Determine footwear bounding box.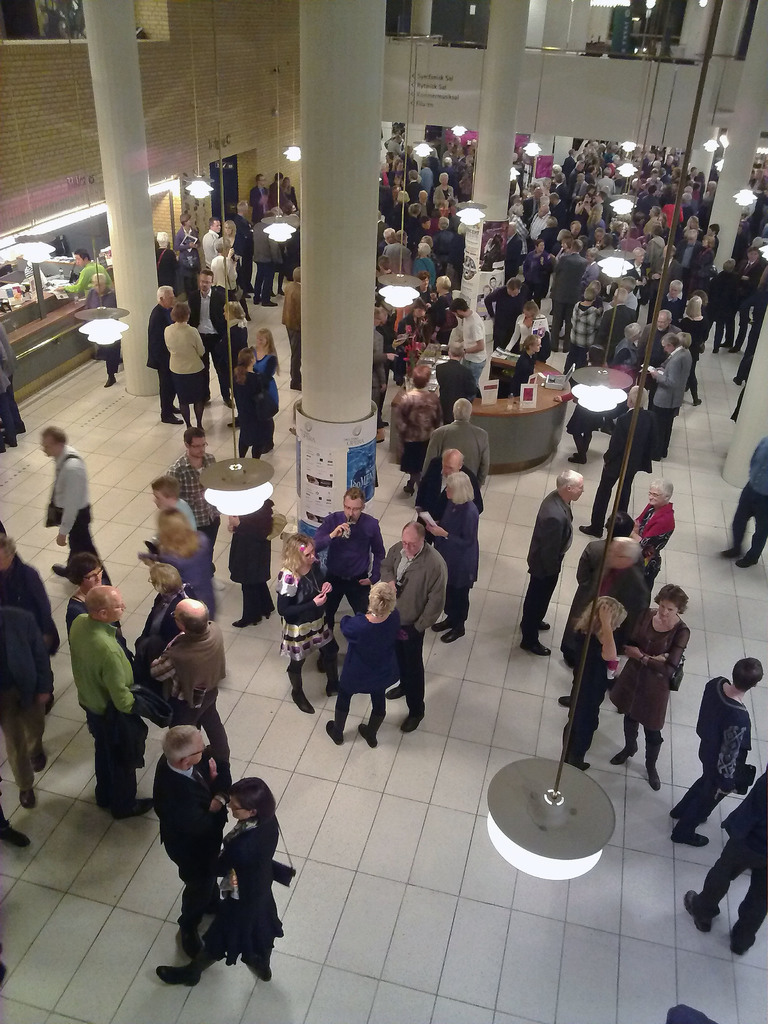
Determined: region(104, 376, 117, 390).
